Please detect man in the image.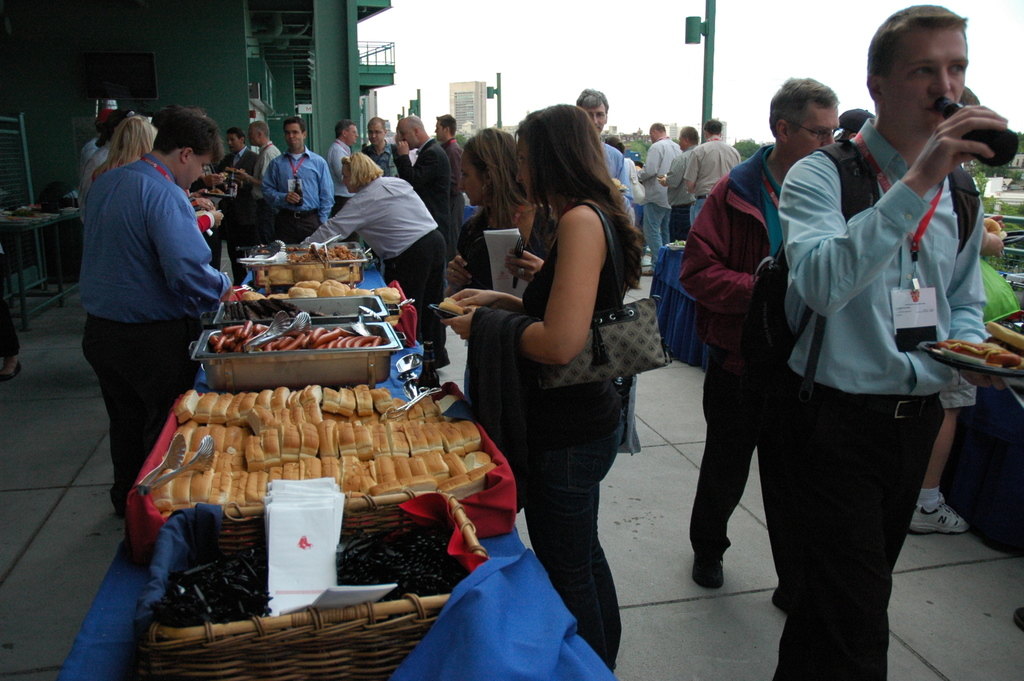
crop(316, 117, 364, 210).
